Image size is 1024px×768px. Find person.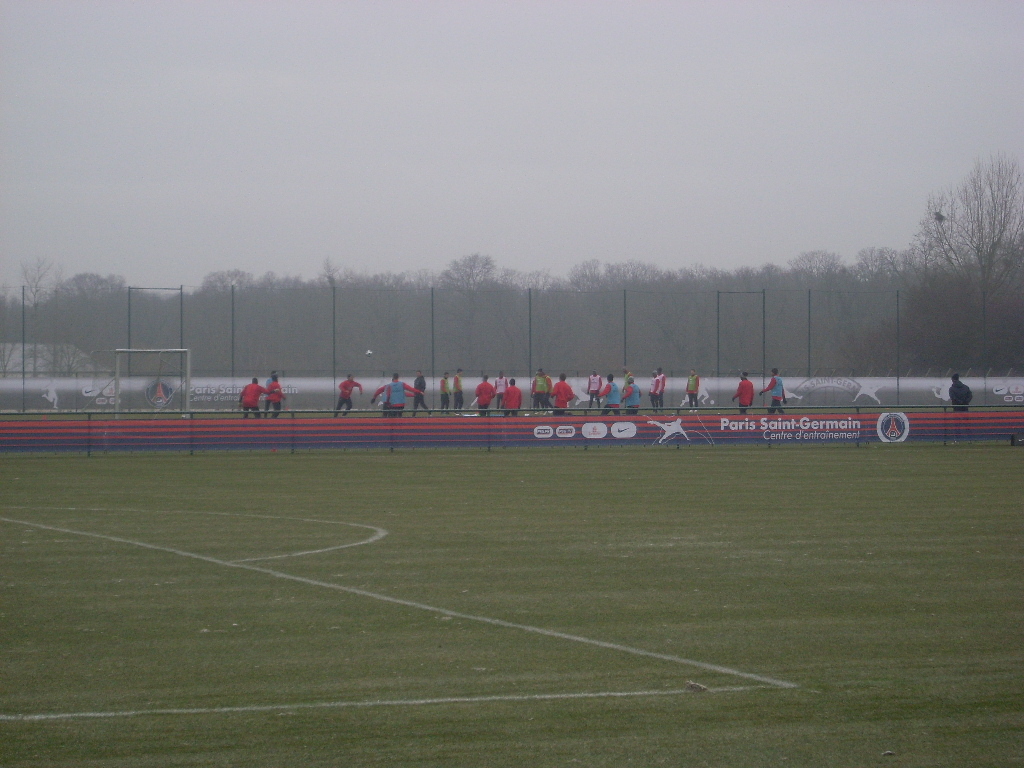
Rect(475, 373, 496, 416).
